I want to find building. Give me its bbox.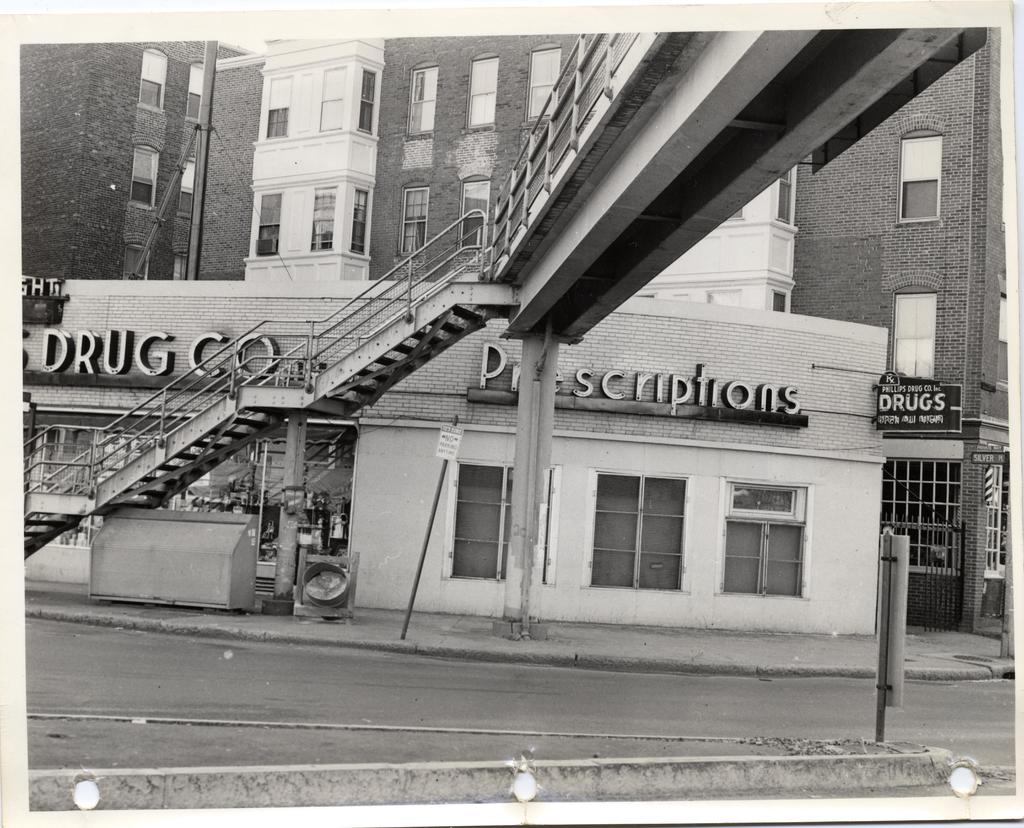
select_region(13, 283, 890, 626).
